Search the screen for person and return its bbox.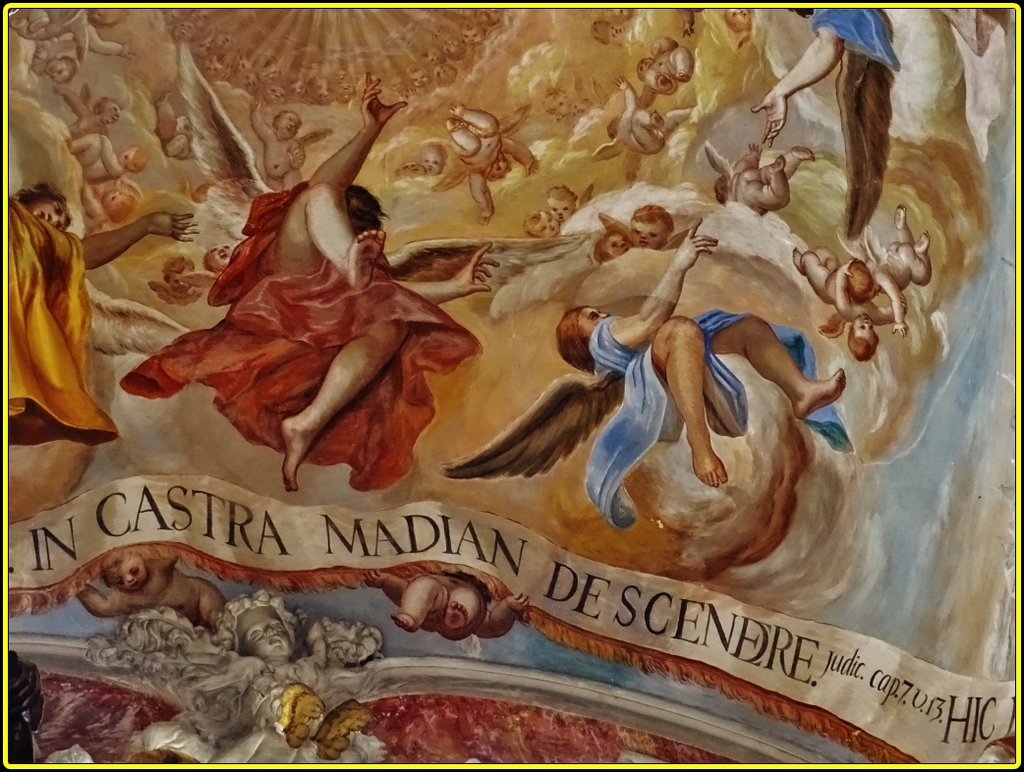
Found: Rect(520, 210, 554, 237).
